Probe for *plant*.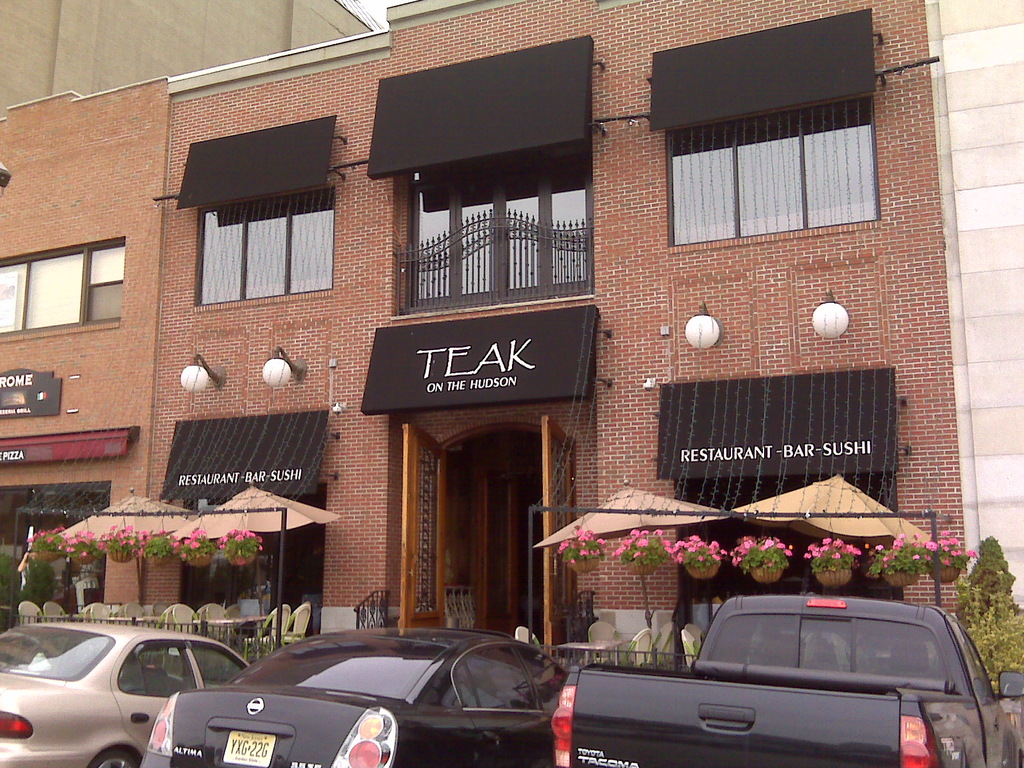
Probe result: <bbox>0, 552, 25, 616</bbox>.
